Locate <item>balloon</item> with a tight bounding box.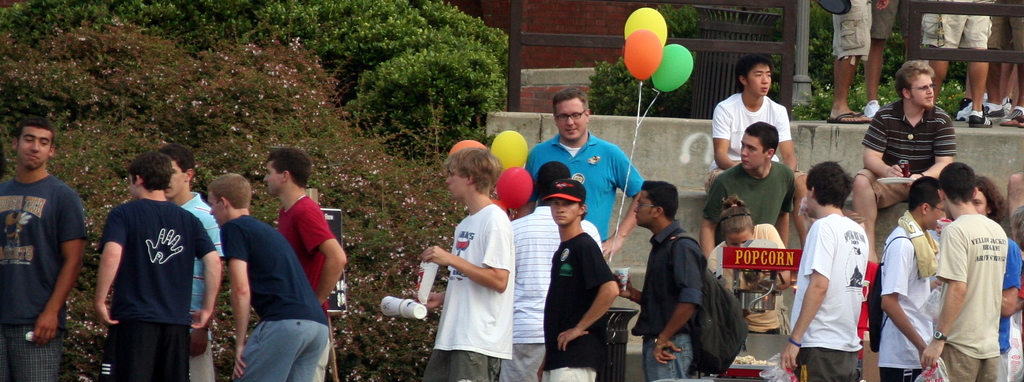
<bbox>652, 44, 694, 93</bbox>.
